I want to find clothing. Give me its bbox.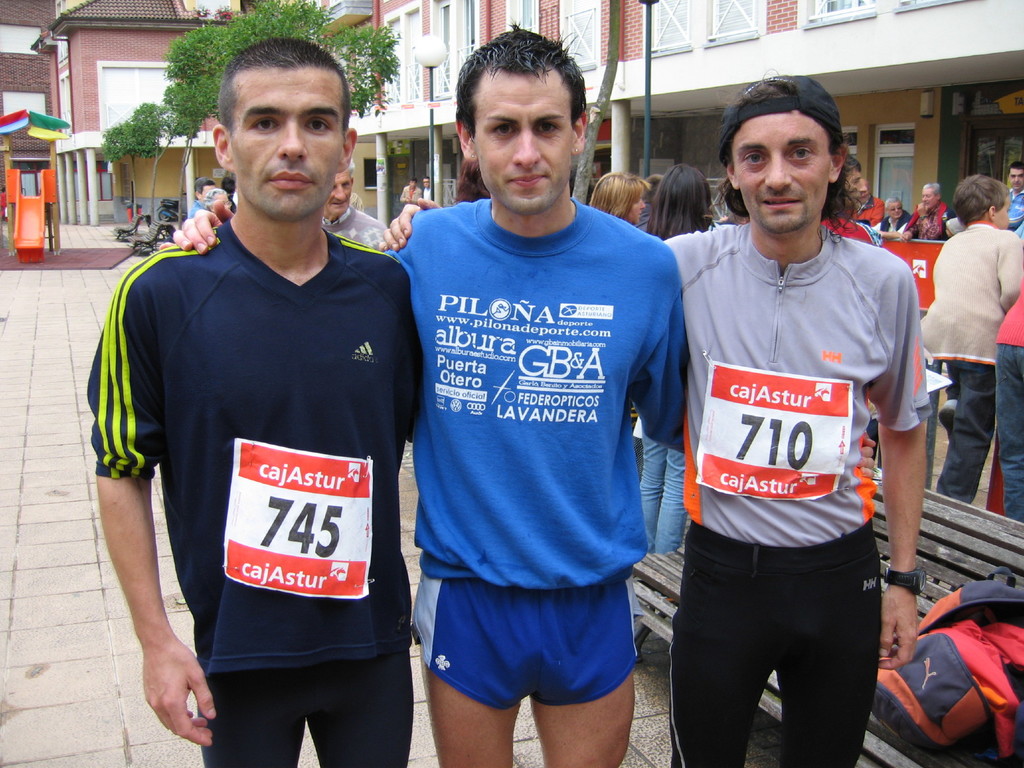
[x1=1004, y1=187, x2=1023, y2=244].
